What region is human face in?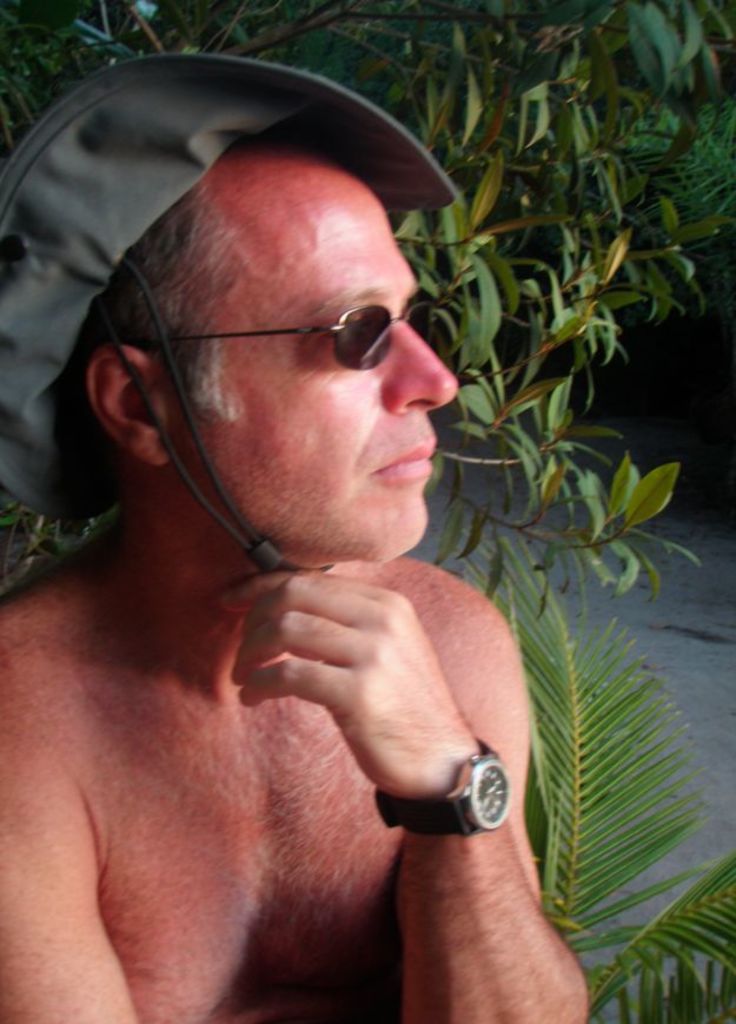
l=164, t=170, r=464, b=562.
